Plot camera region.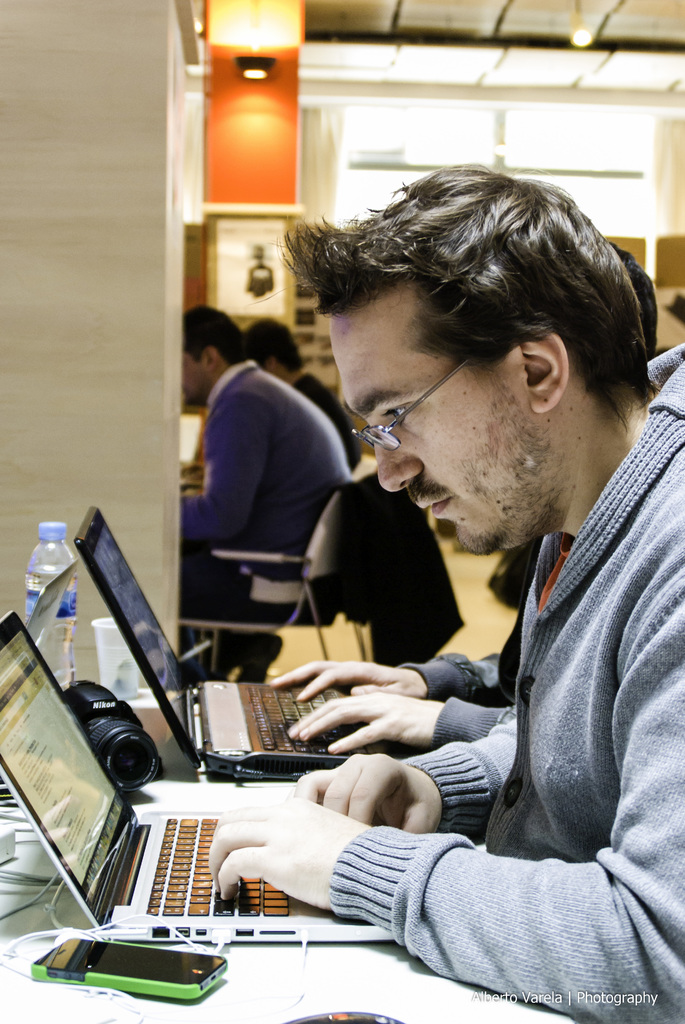
Plotted at crop(63, 680, 161, 793).
